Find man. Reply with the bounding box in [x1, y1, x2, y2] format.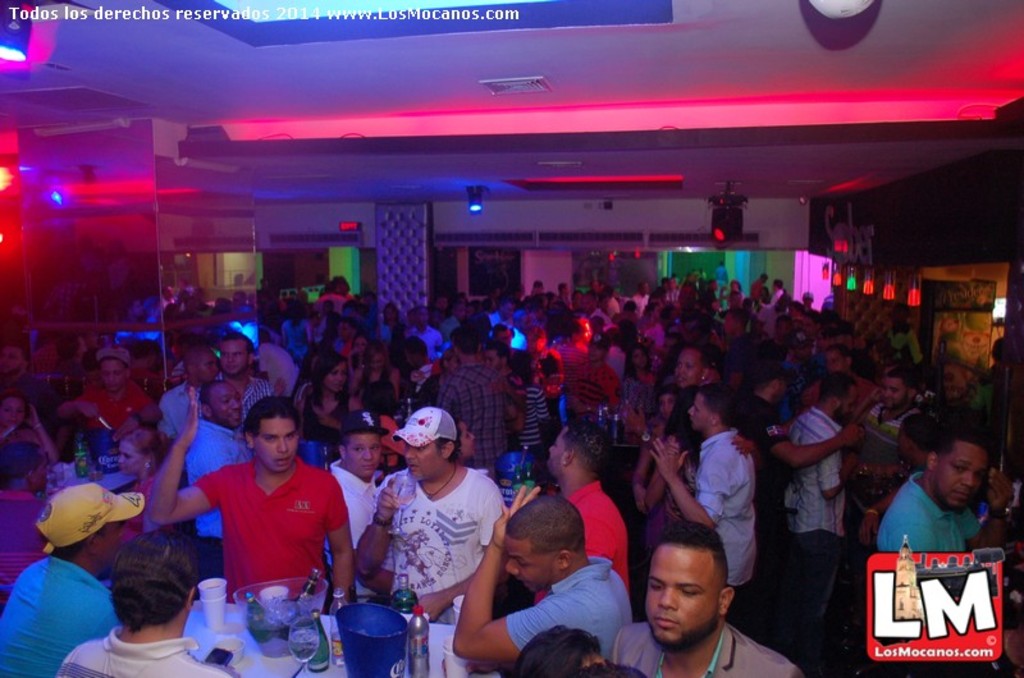
[1, 340, 50, 412].
